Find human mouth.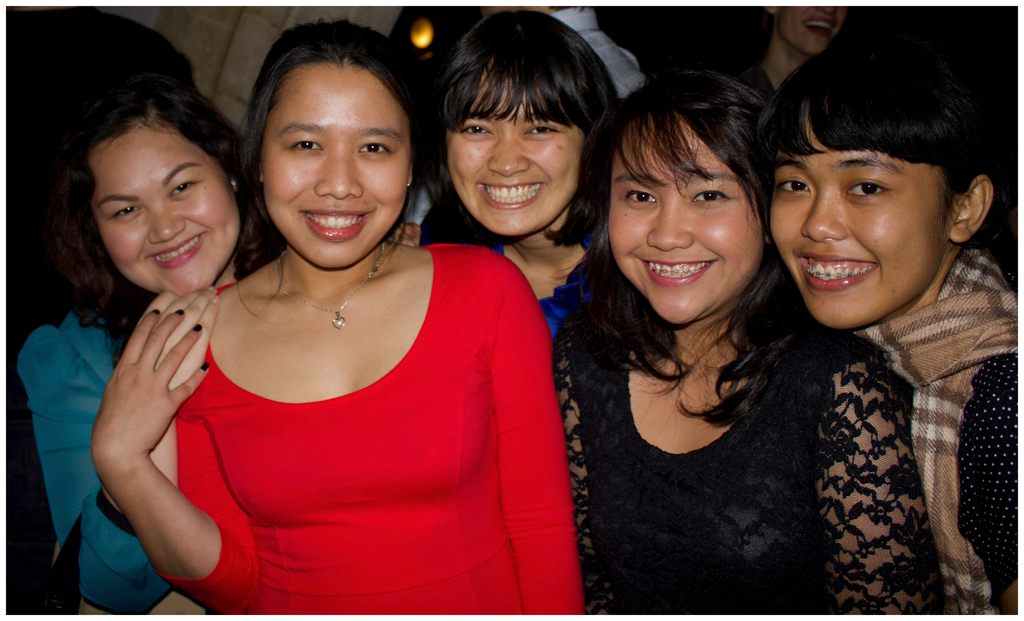
[left=803, top=252, right=879, bottom=294].
